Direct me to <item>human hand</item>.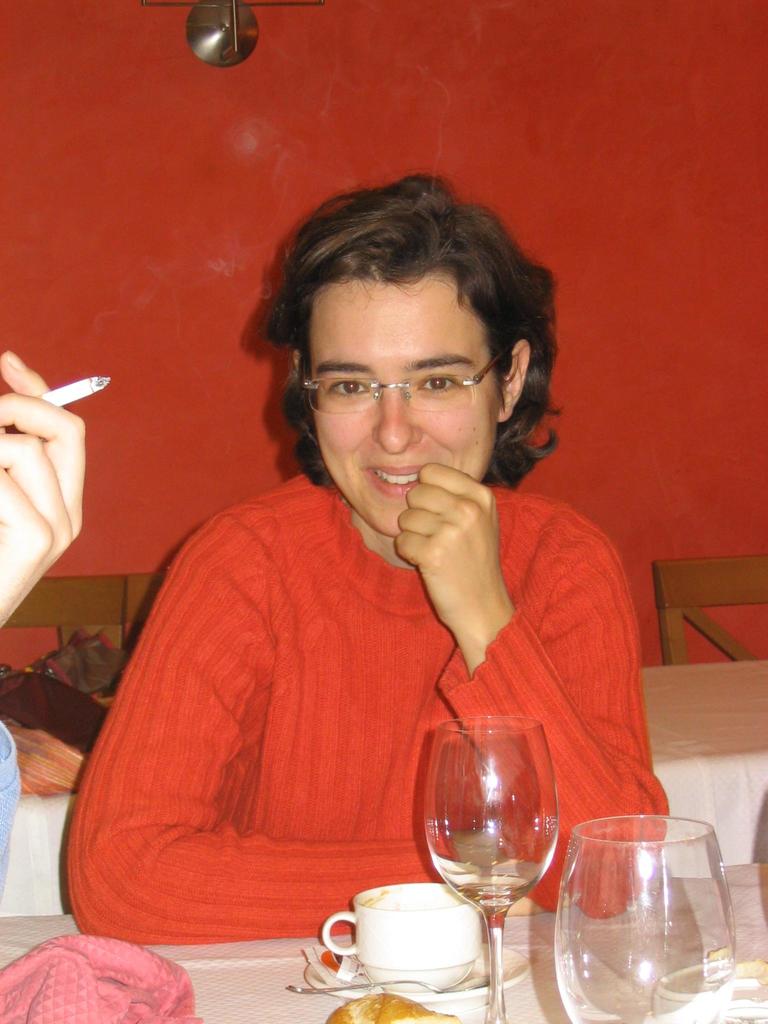
Direction: [0,333,94,598].
